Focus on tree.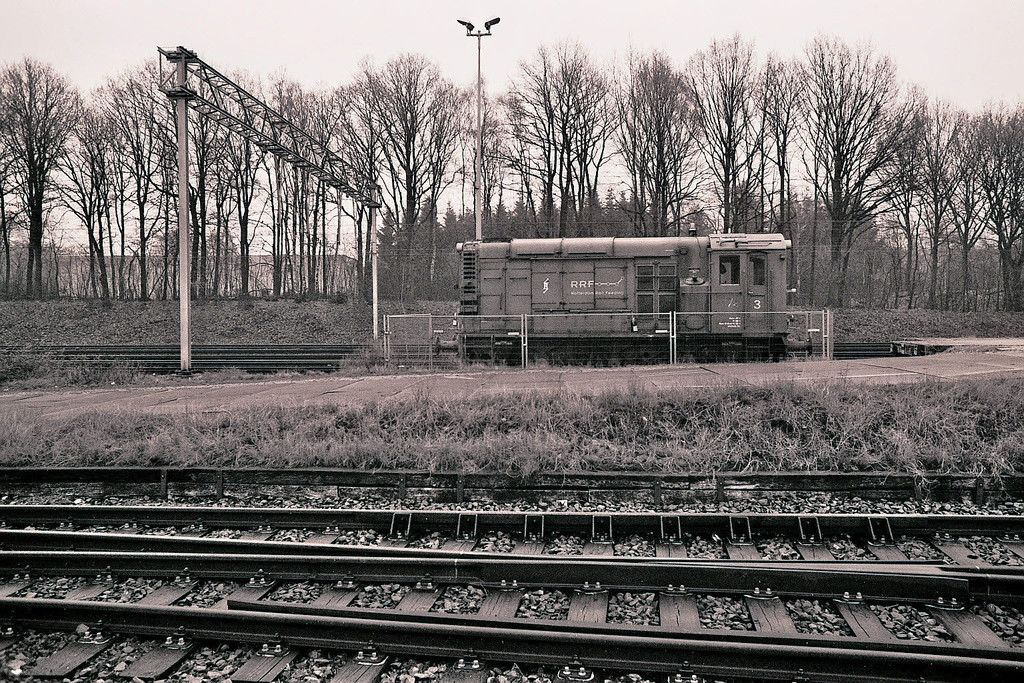
Focused at <bbox>0, 44, 182, 313</bbox>.
